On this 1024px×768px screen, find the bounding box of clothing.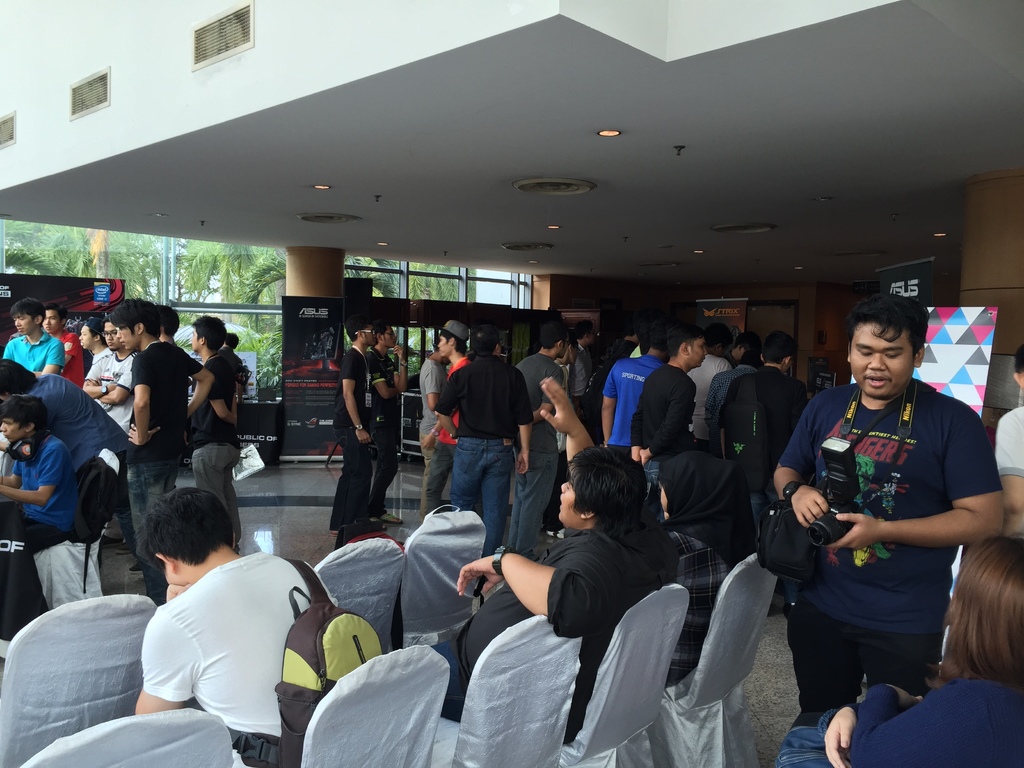
Bounding box: pyautogui.locateOnScreen(632, 362, 694, 516).
